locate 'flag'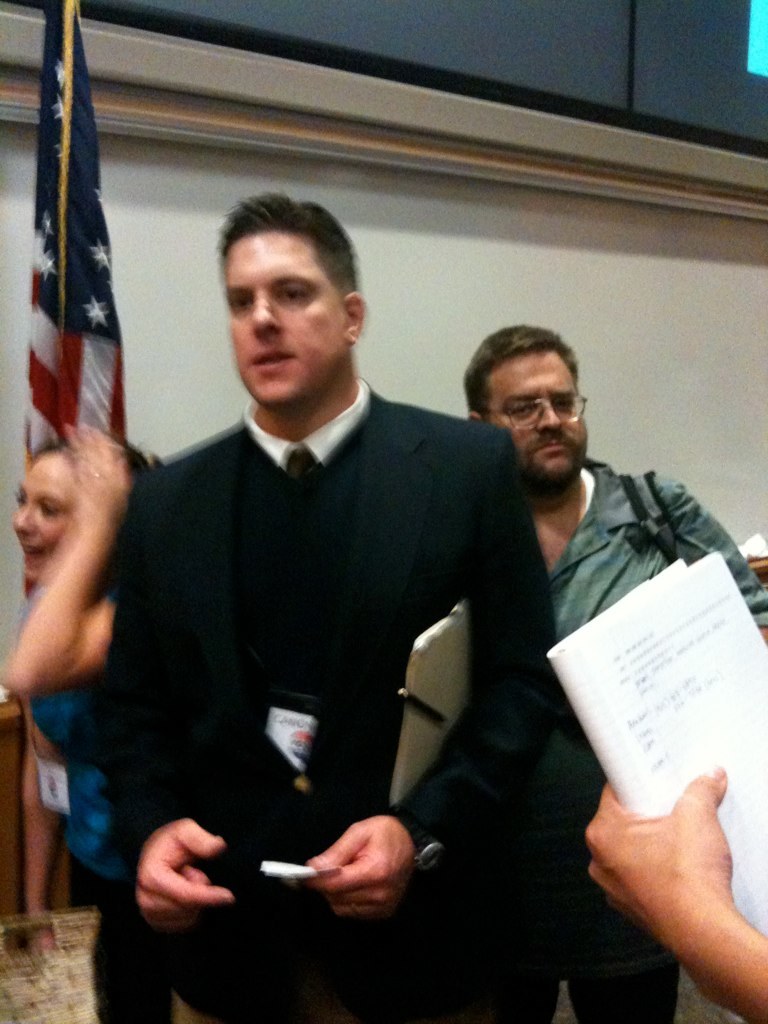
14, 10, 127, 544
